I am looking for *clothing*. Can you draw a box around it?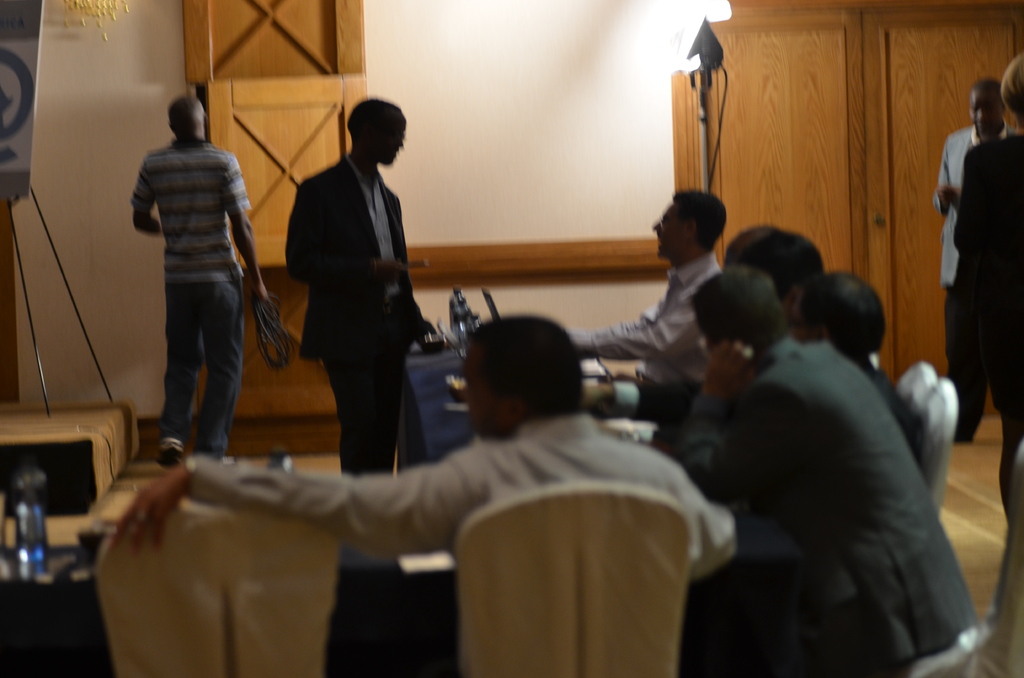
Sure, the bounding box is locate(948, 126, 1023, 520).
